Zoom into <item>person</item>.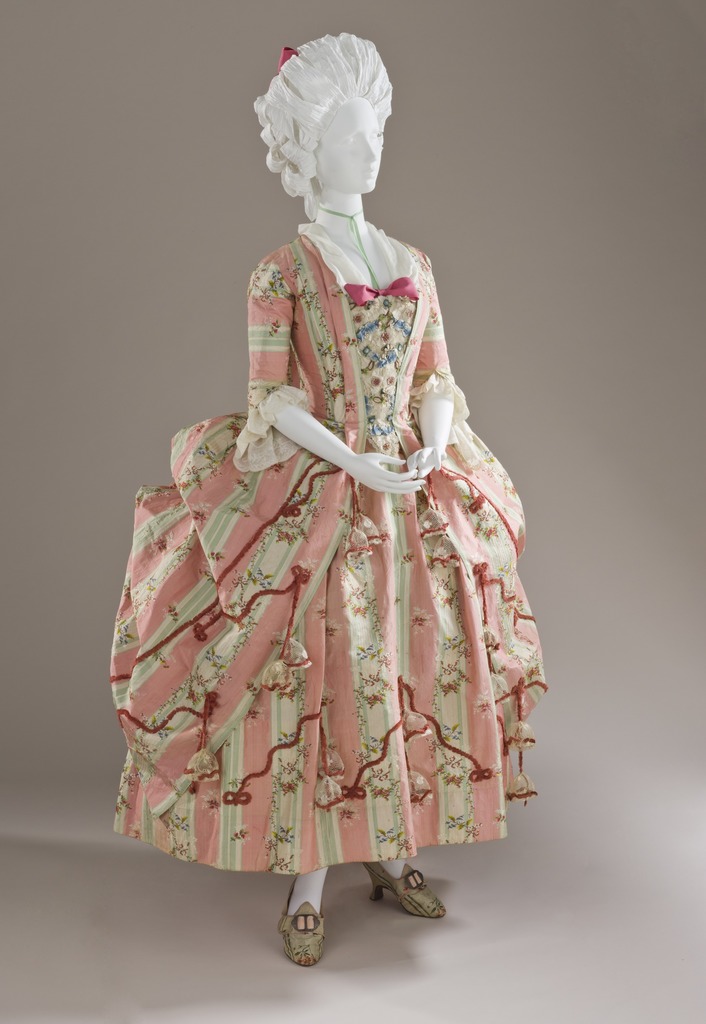
Zoom target: {"x1": 110, "y1": 35, "x2": 552, "y2": 970}.
